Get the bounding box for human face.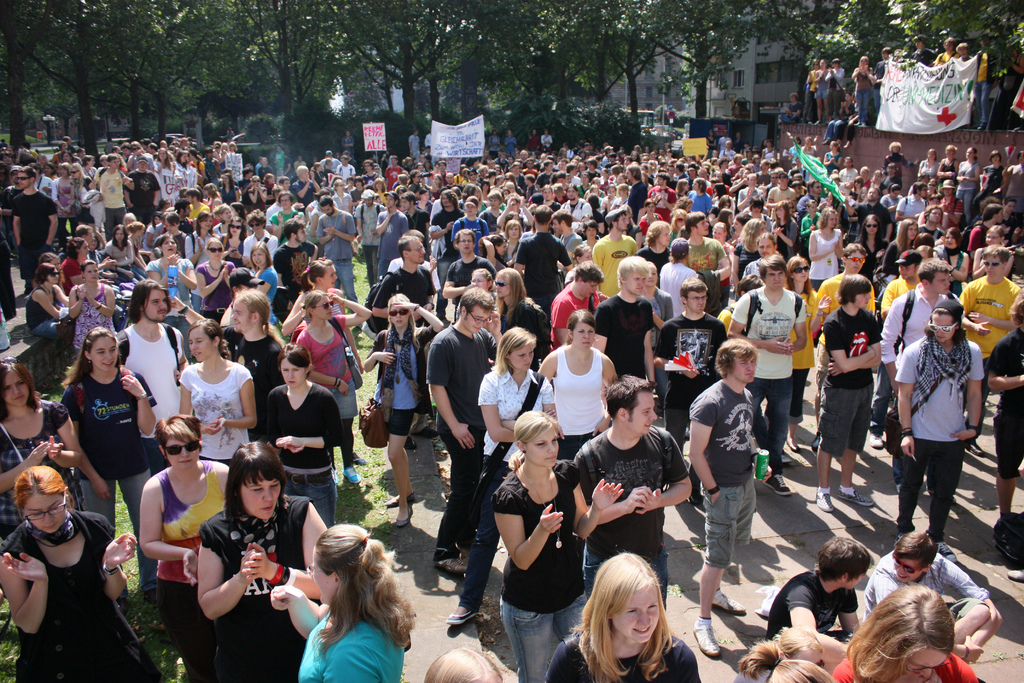
(x1=572, y1=313, x2=602, y2=350).
